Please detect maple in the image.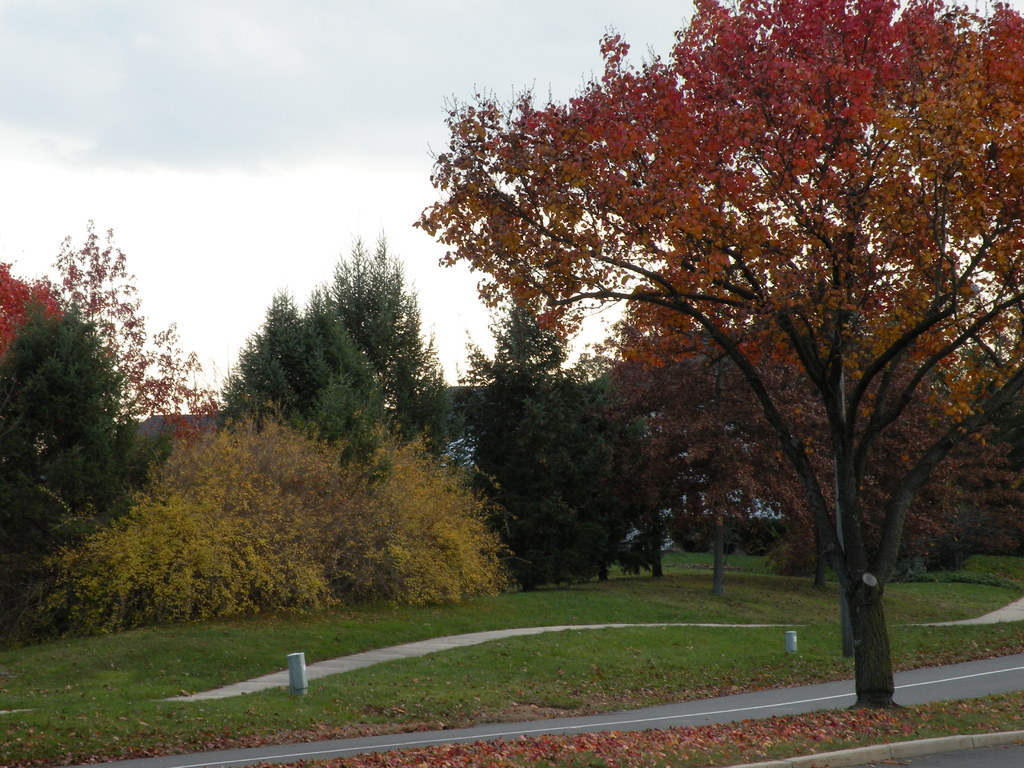
<region>411, 0, 1023, 717</region>.
